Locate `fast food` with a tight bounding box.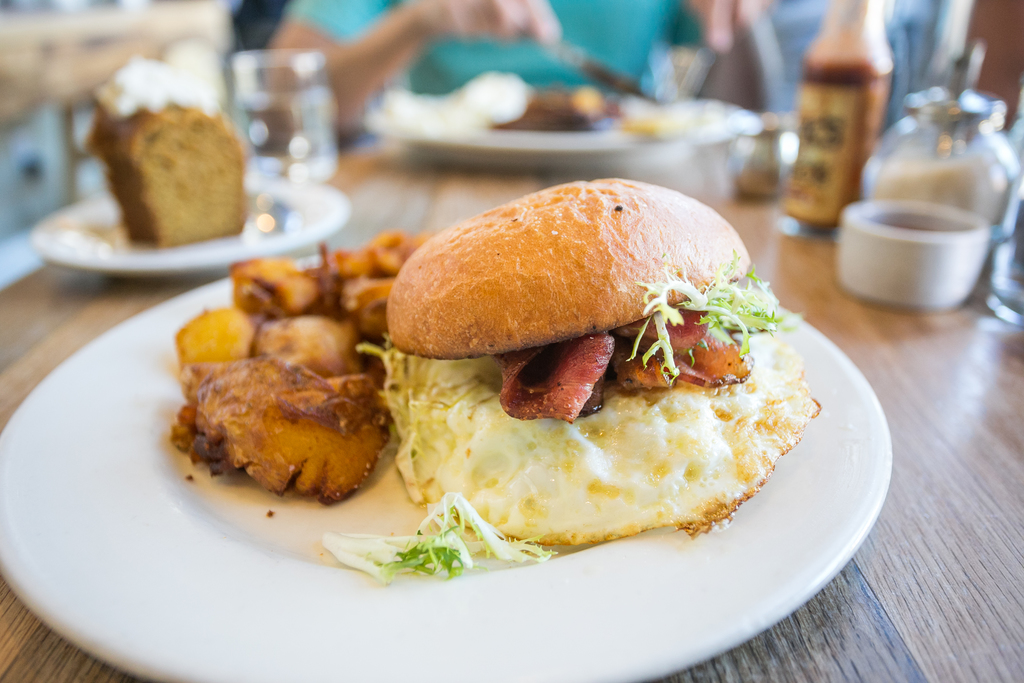
(340, 169, 825, 555).
